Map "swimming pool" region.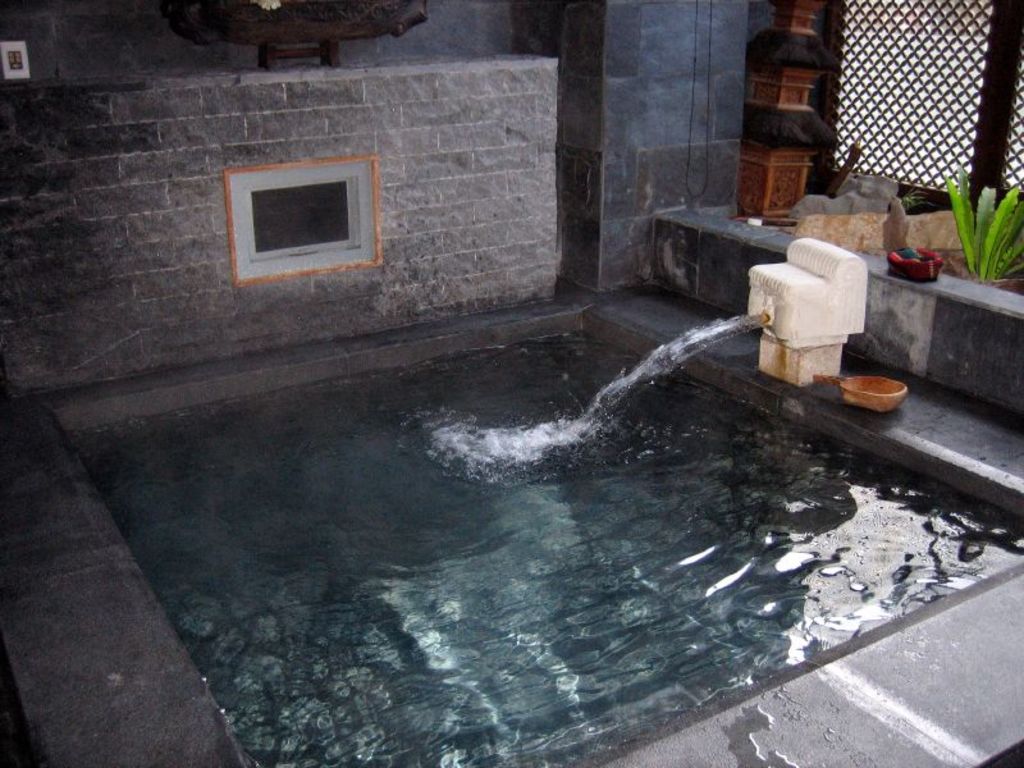
Mapped to crop(47, 310, 1023, 767).
